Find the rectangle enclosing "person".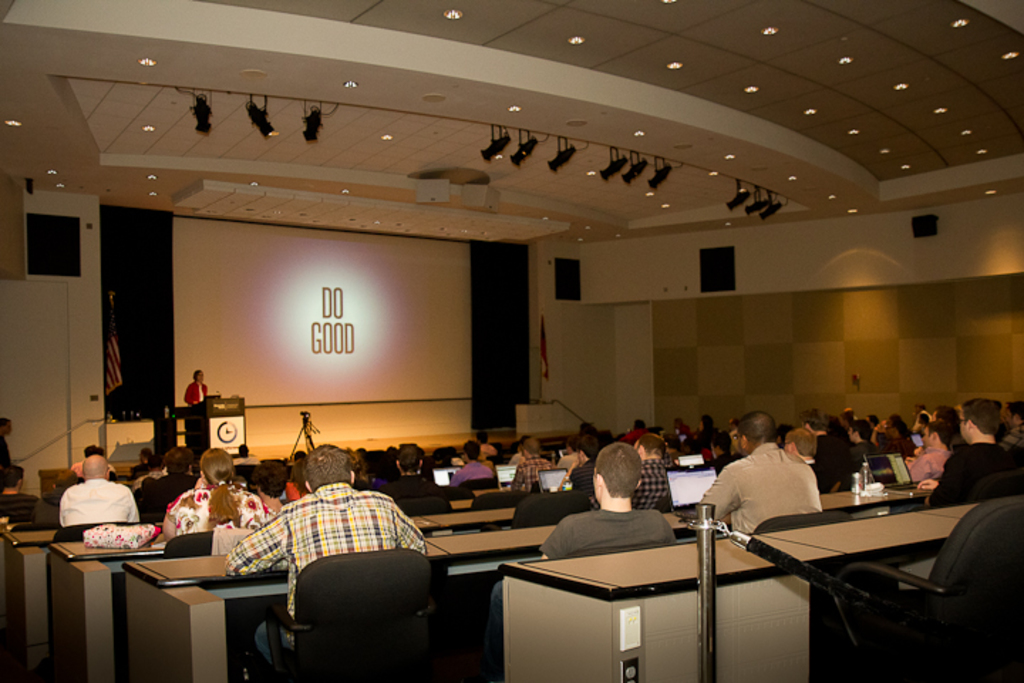
{"x1": 902, "y1": 420, "x2": 960, "y2": 484}.
